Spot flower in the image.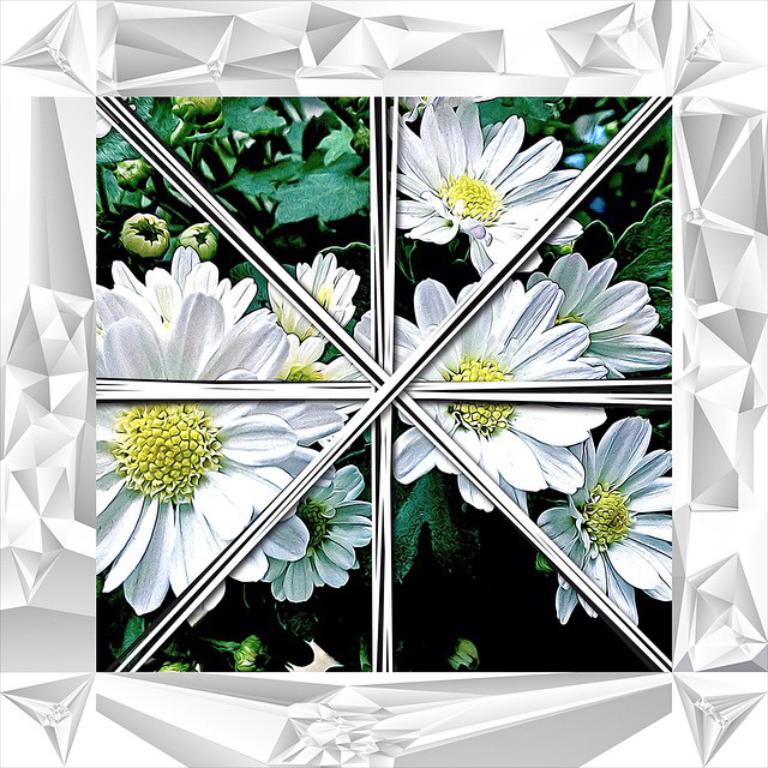
flower found at BBox(281, 330, 332, 383).
